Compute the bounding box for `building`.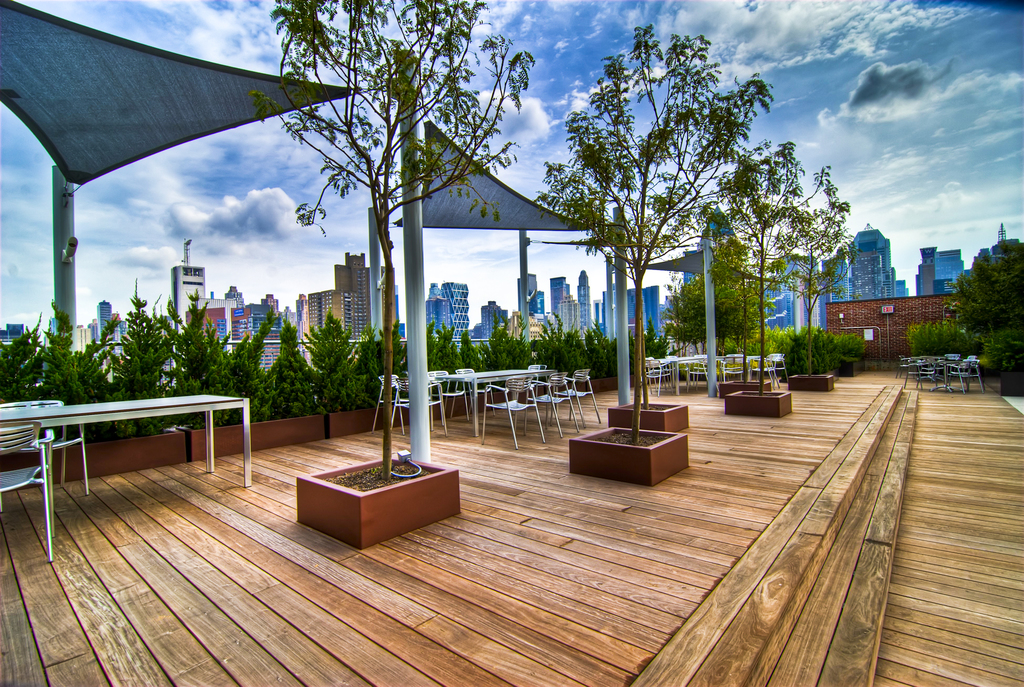
l=422, t=295, r=450, b=334.
